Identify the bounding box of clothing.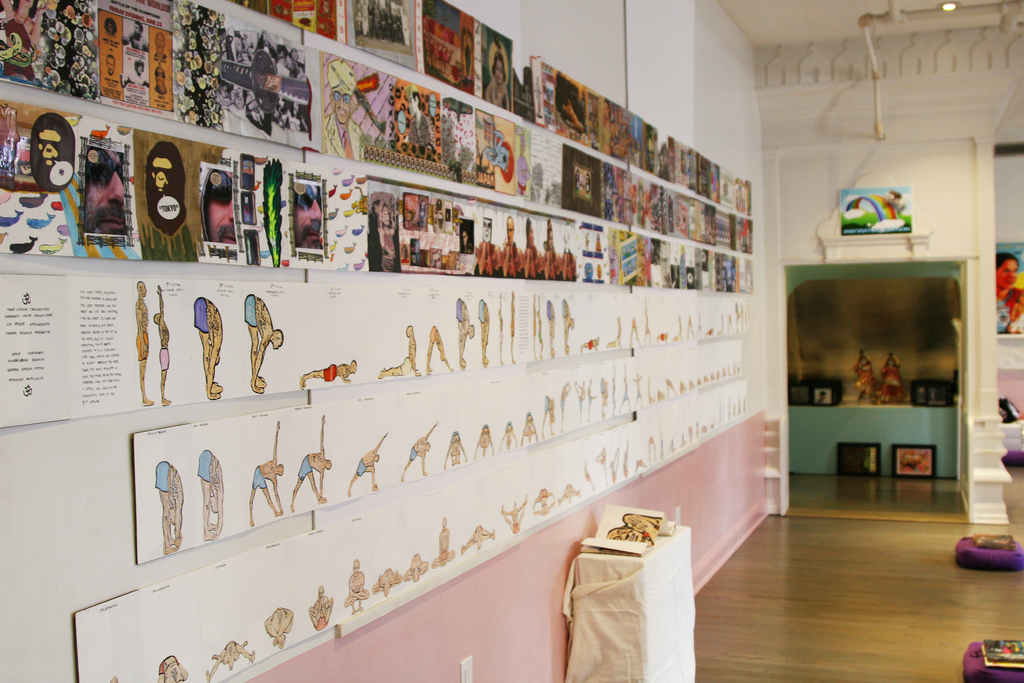
crop(251, 464, 264, 488).
